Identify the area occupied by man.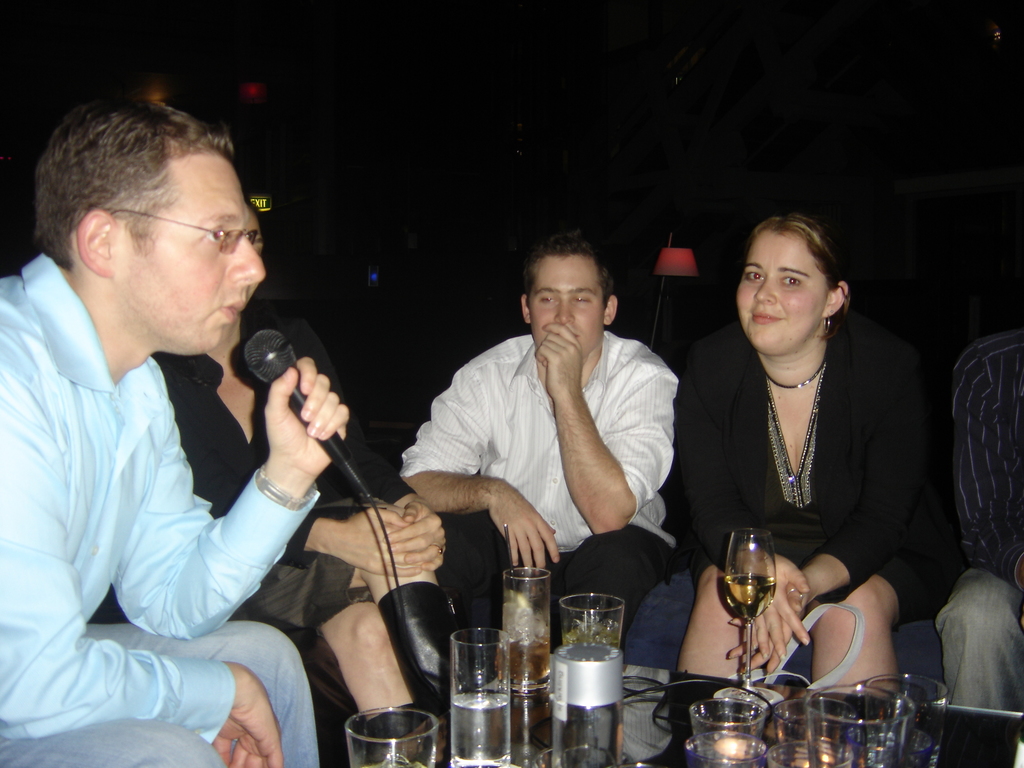
Area: <region>414, 233, 694, 630</region>.
